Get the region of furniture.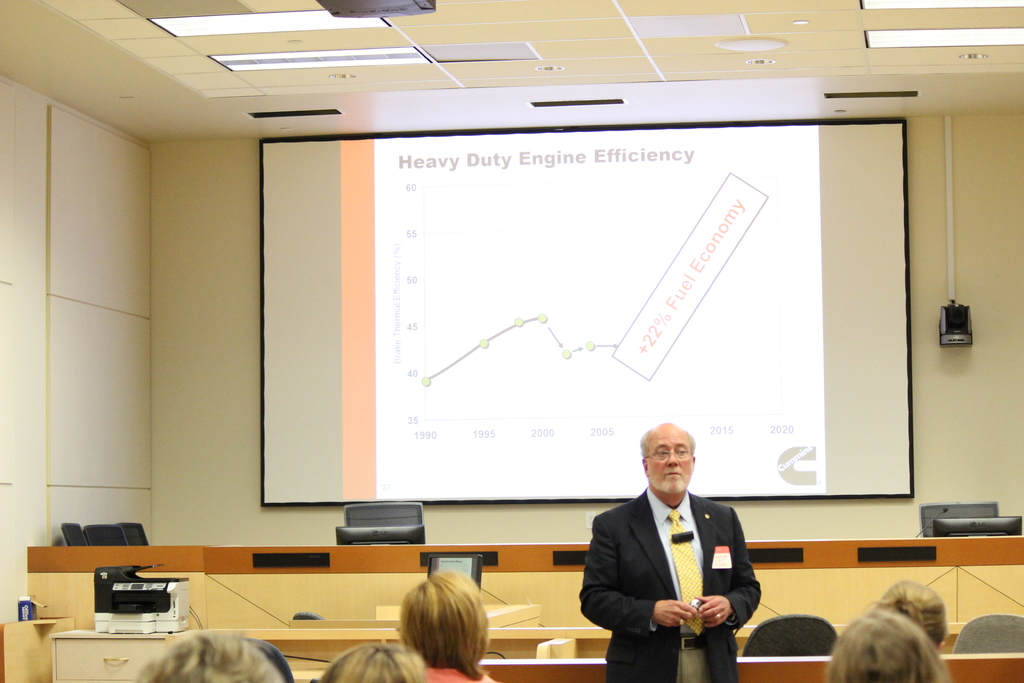
Rect(30, 534, 1023, 632).
